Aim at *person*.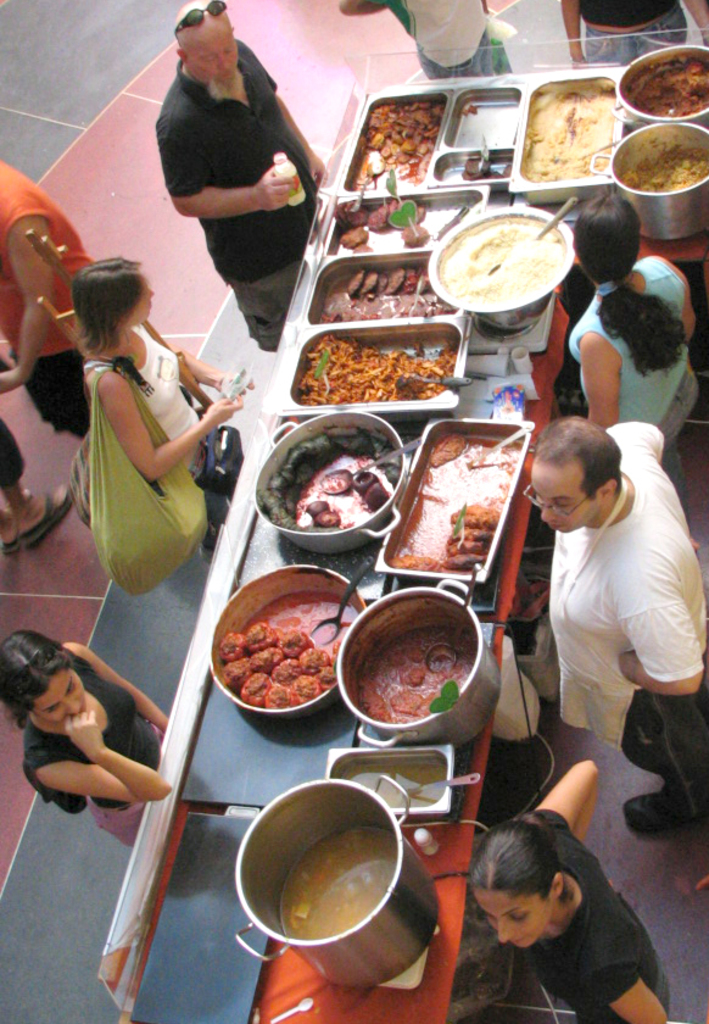
Aimed at bbox(0, 408, 84, 555).
